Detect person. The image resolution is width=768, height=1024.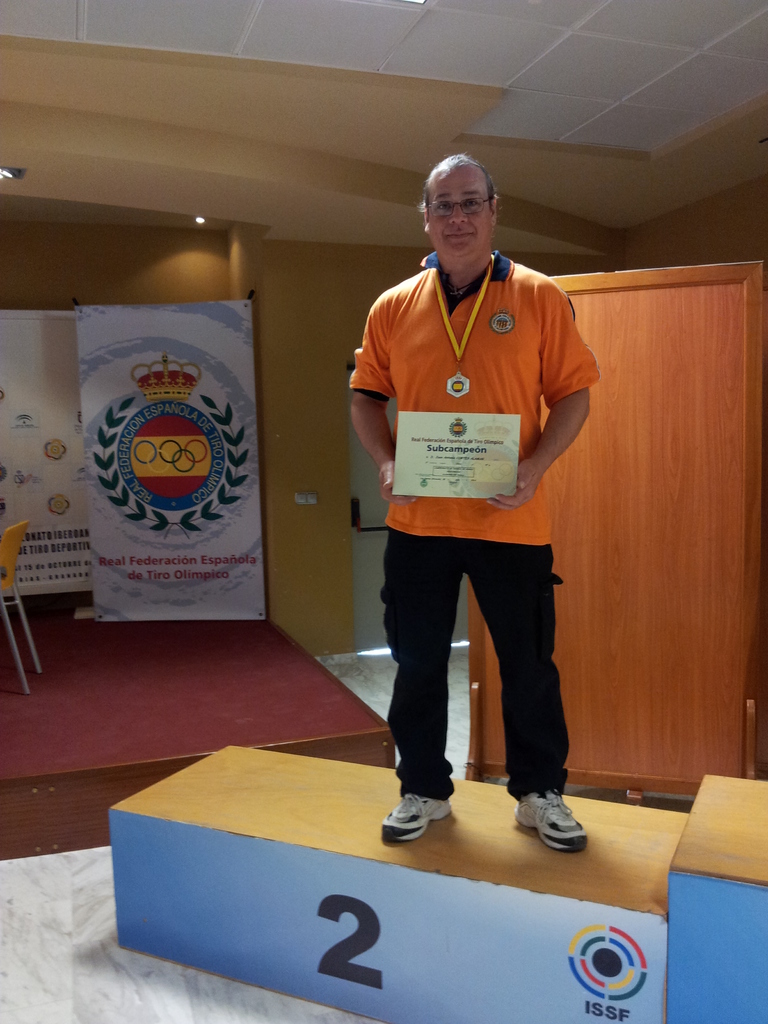
(x1=328, y1=131, x2=606, y2=892).
